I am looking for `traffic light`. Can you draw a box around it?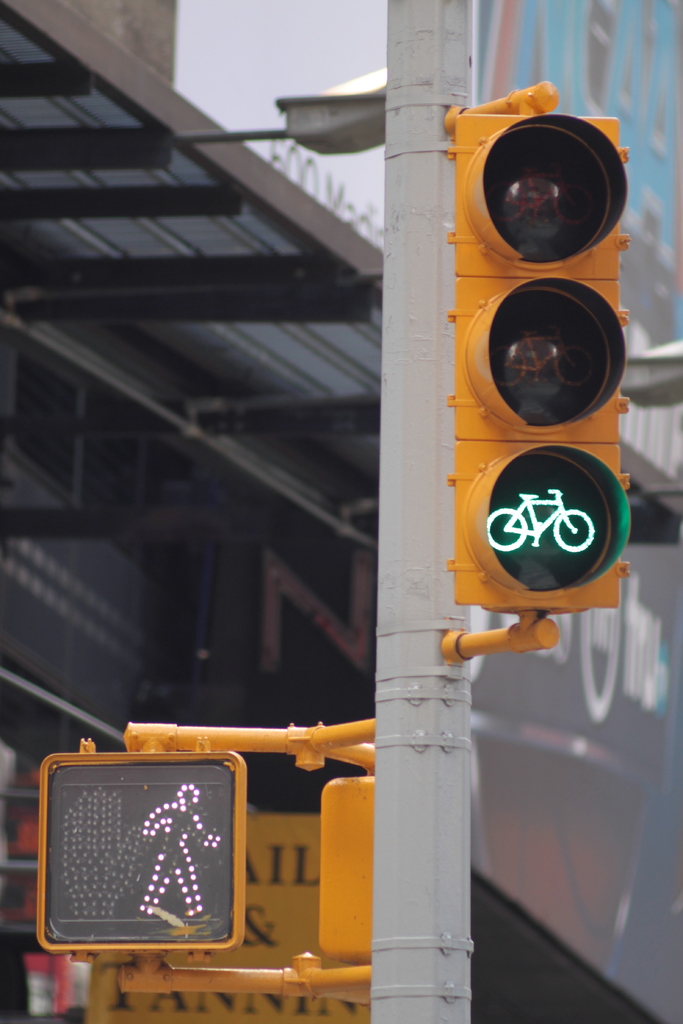
Sure, the bounding box is BBox(451, 109, 630, 627).
